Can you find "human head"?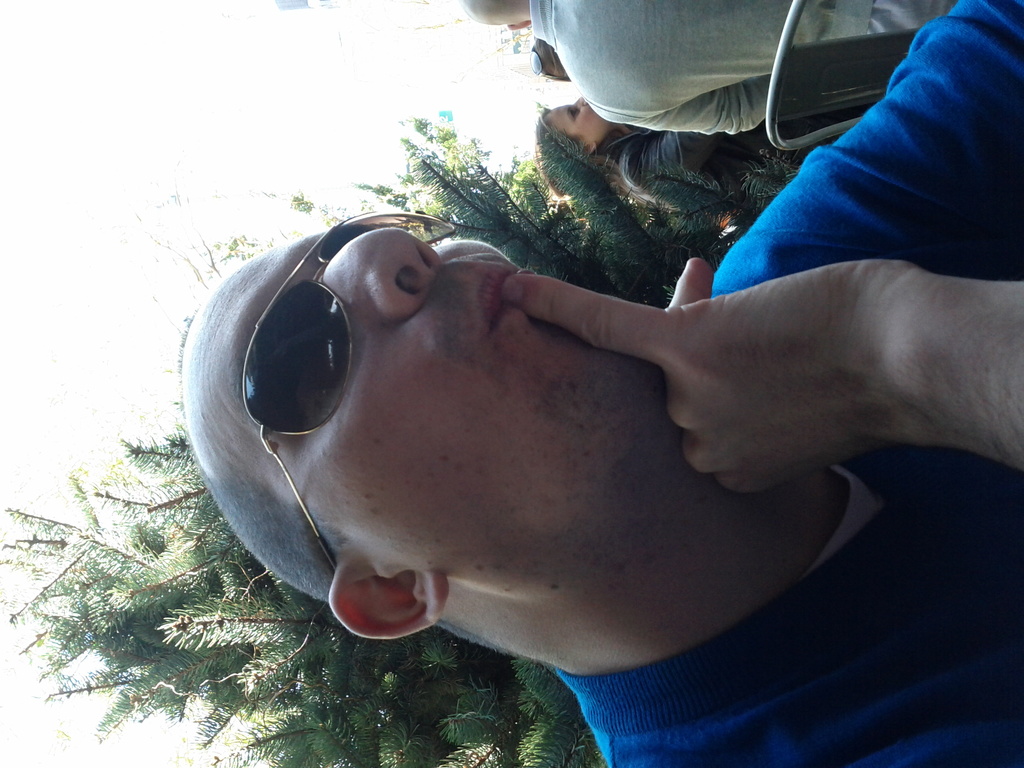
Yes, bounding box: 459:0:531:33.
